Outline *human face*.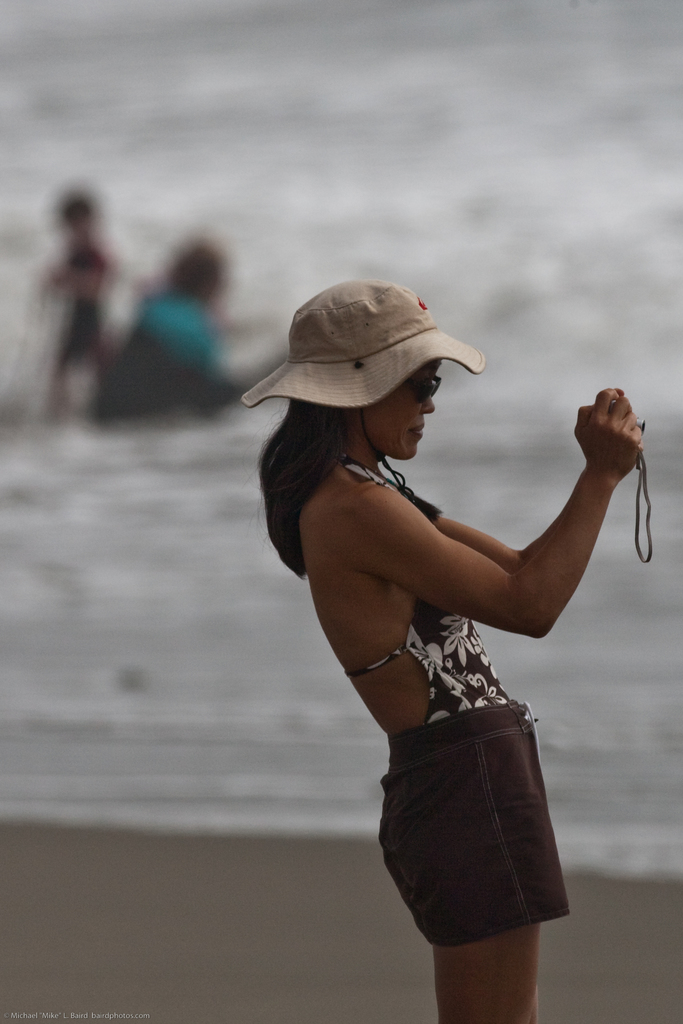
Outline: [368,360,437,460].
